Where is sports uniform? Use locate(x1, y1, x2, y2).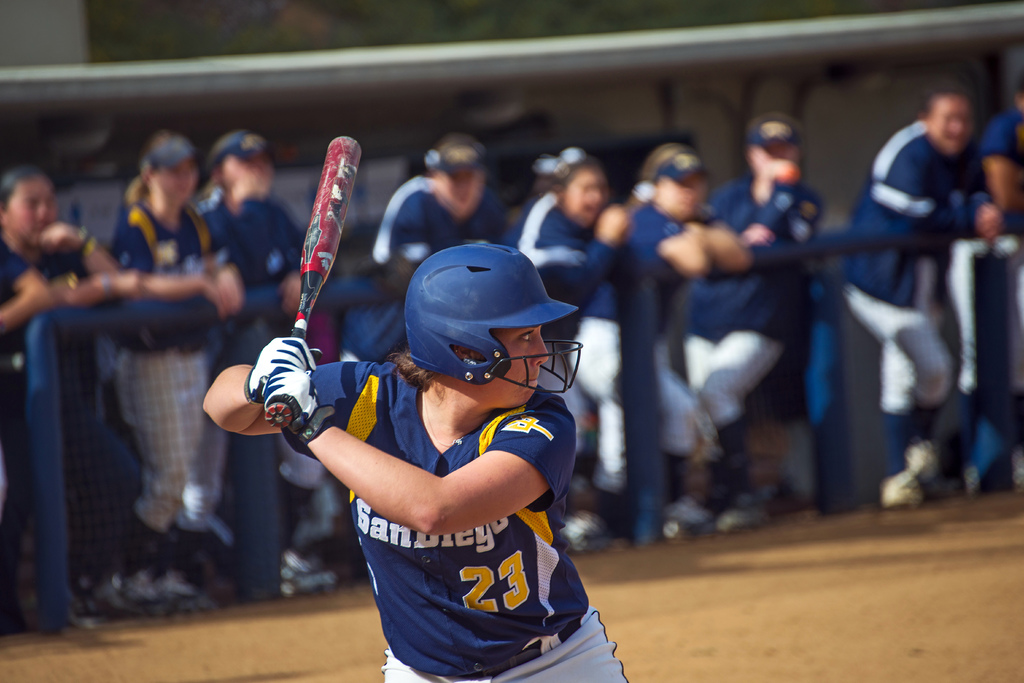
locate(364, 176, 502, 273).
